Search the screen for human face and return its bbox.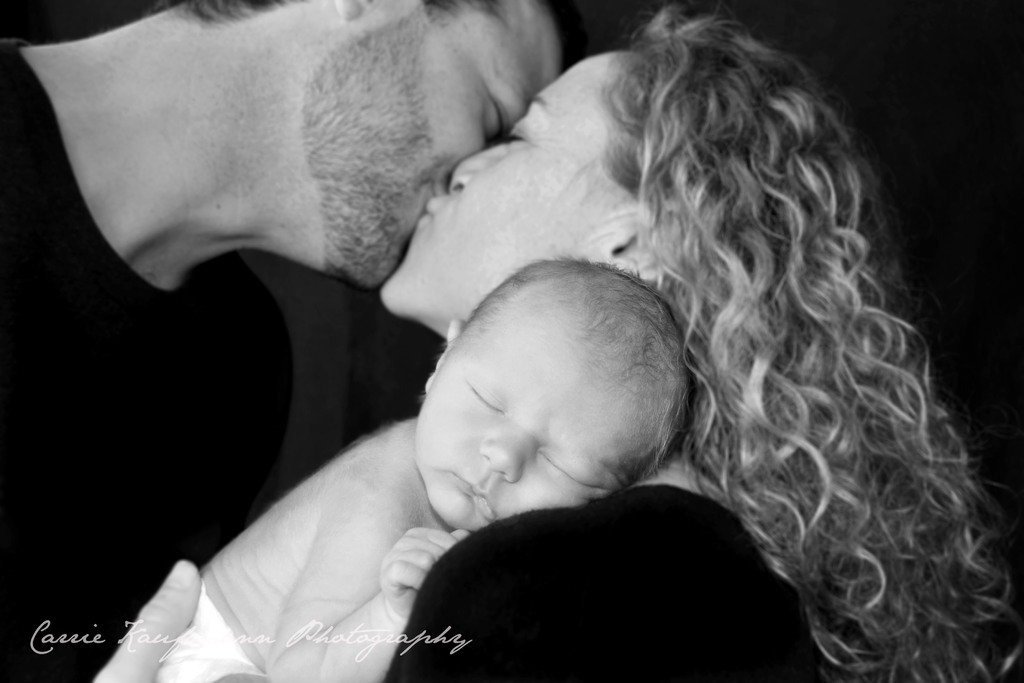
Found: <bbox>311, 0, 566, 291</bbox>.
